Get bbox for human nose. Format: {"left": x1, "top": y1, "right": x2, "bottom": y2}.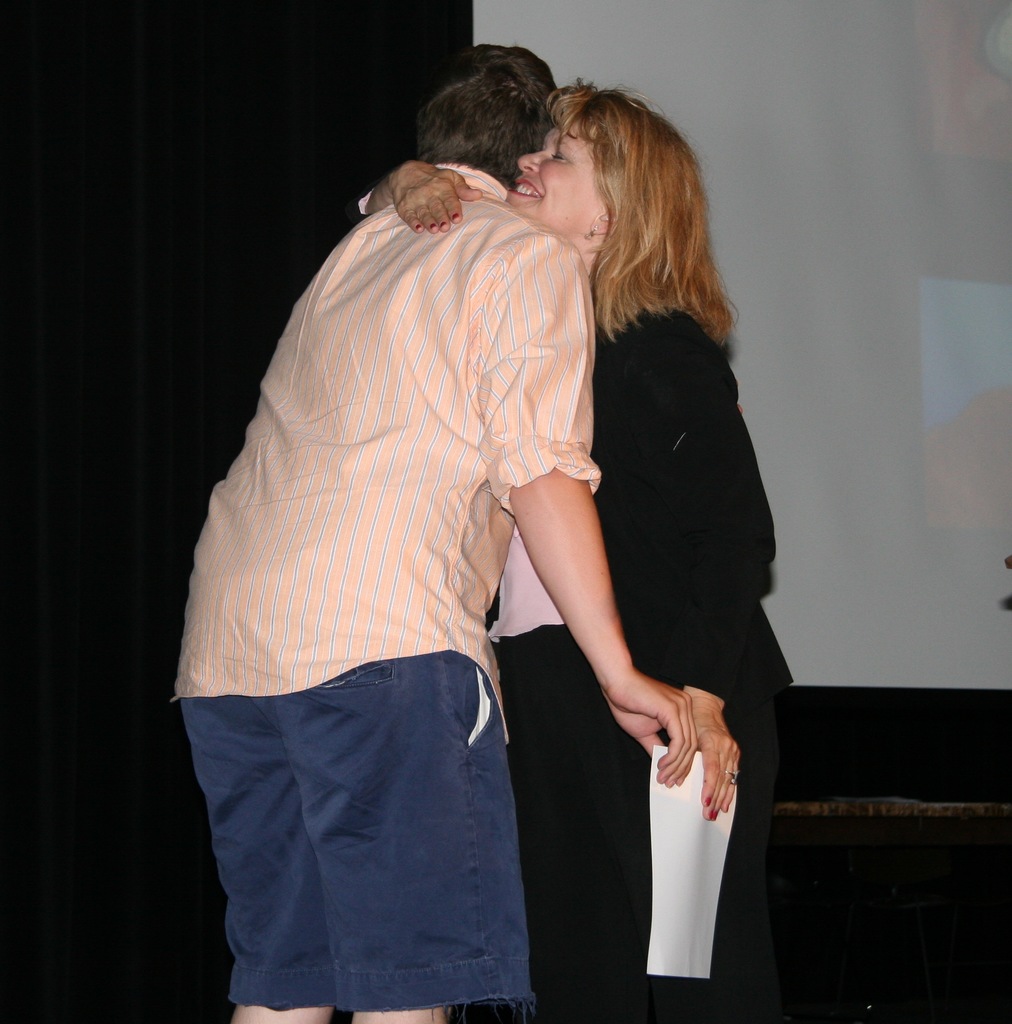
{"left": 515, "top": 146, "right": 546, "bottom": 177}.
